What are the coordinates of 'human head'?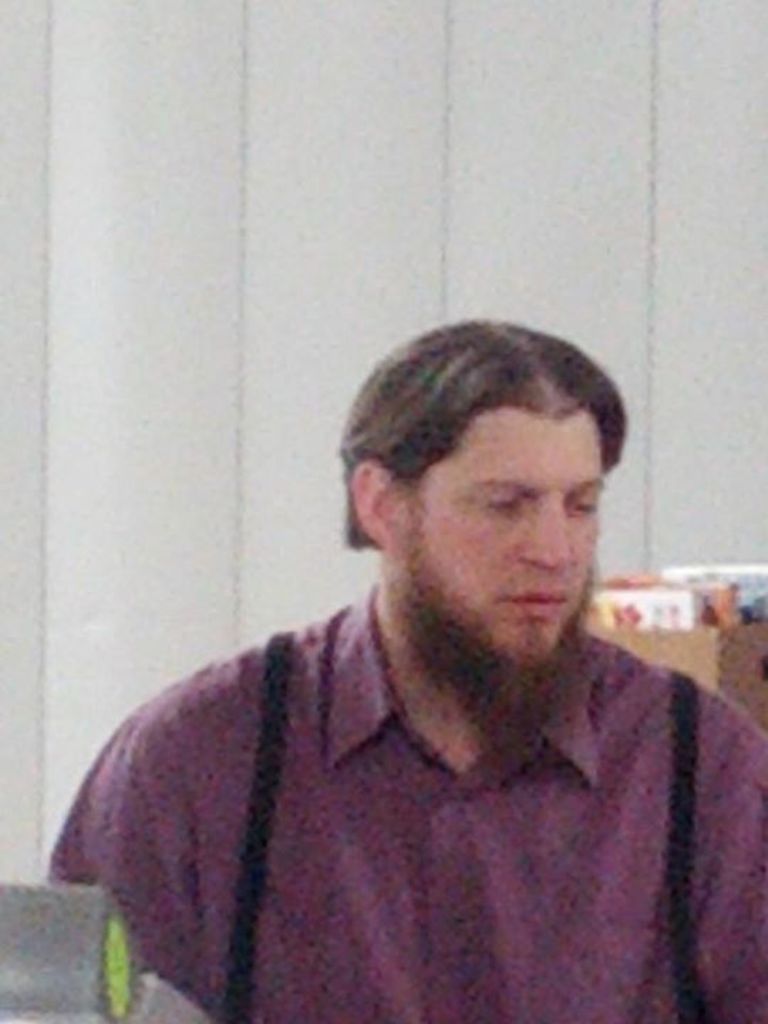
pyautogui.locateOnScreen(347, 306, 640, 587).
